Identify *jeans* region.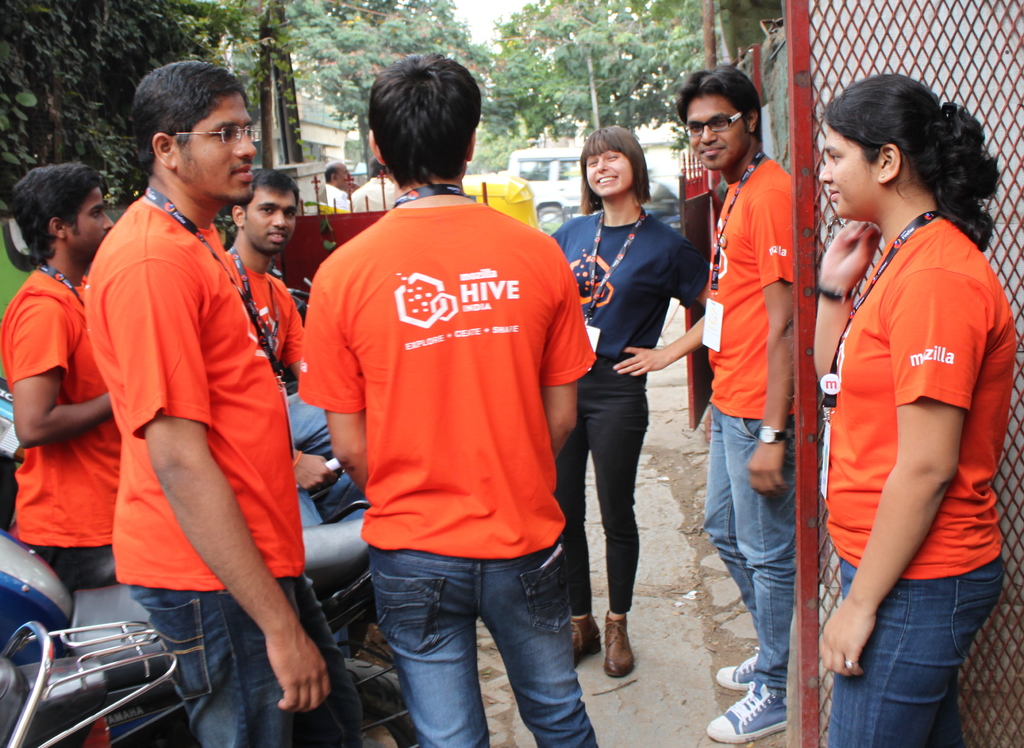
Region: 362/548/593/747.
